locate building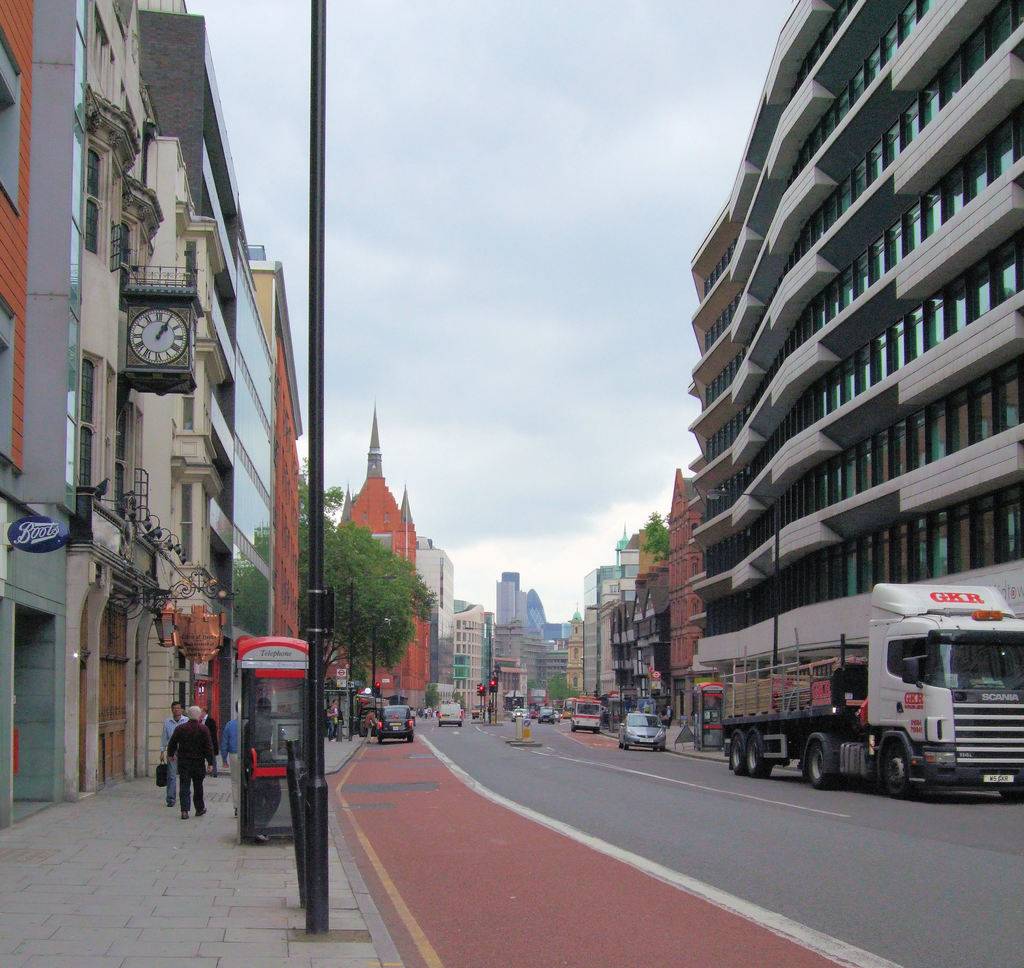
669, 467, 703, 725
